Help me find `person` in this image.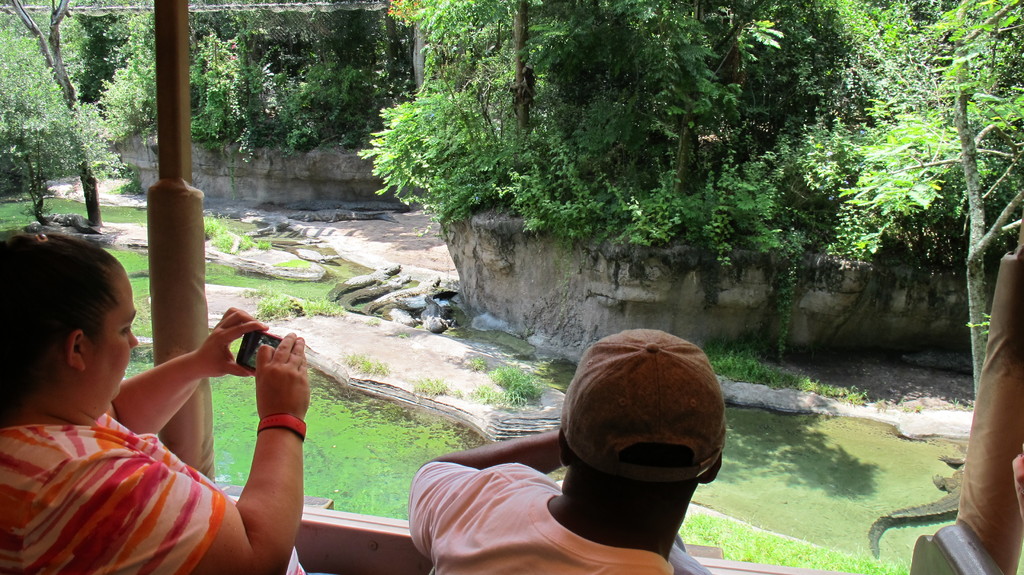
Found it: select_region(436, 314, 745, 559).
